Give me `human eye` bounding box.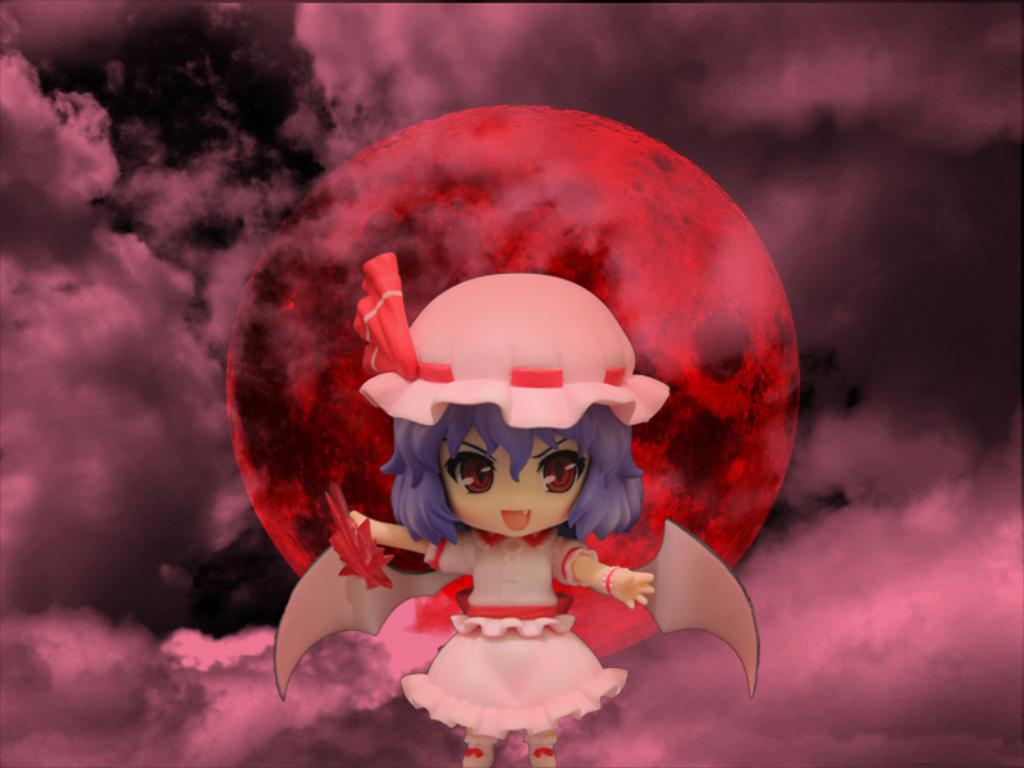
Rect(535, 447, 588, 497).
